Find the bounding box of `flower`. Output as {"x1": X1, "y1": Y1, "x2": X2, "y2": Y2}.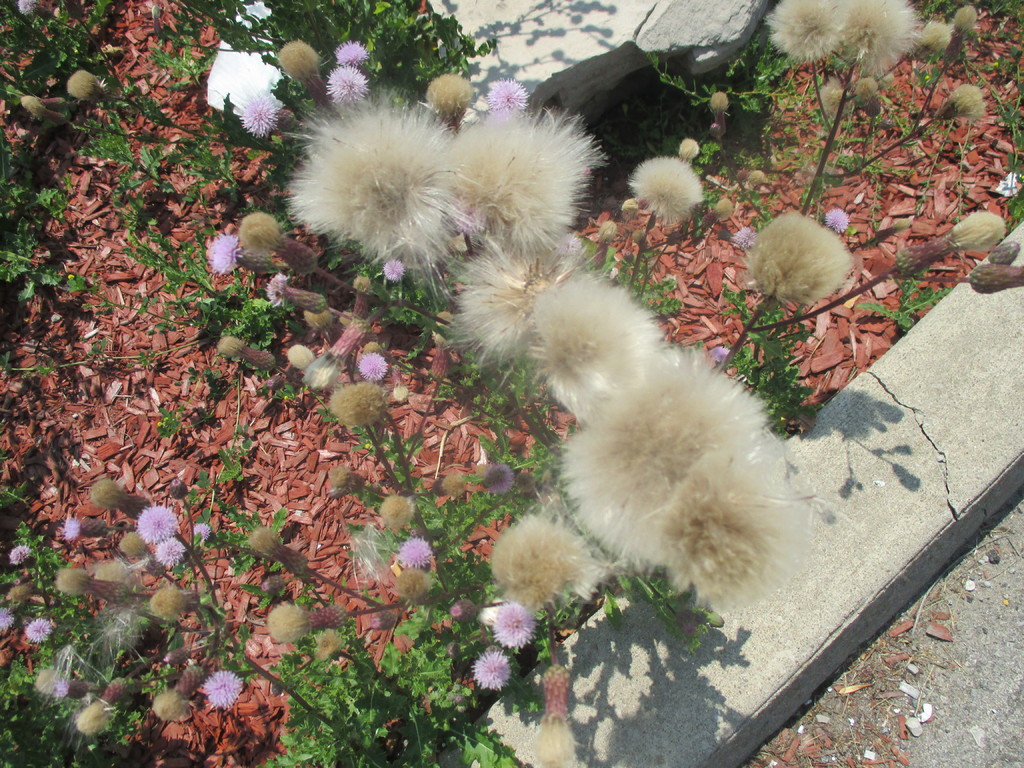
{"x1": 822, "y1": 208, "x2": 852, "y2": 234}.
